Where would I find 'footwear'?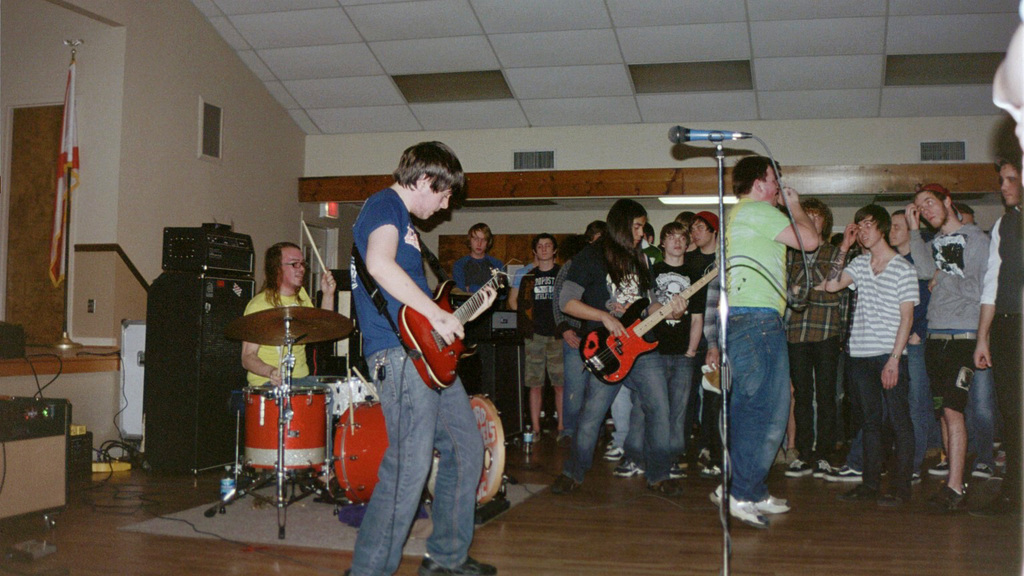
At [left=971, top=464, right=991, bottom=477].
